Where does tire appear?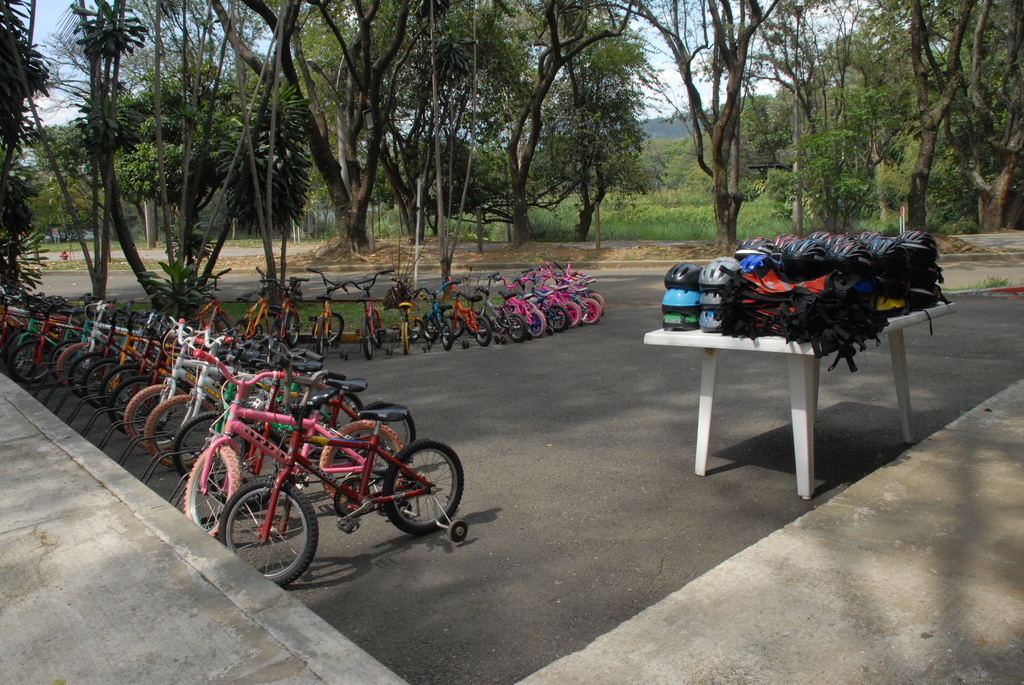
Appears at locate(544, 325, 556, 338).
